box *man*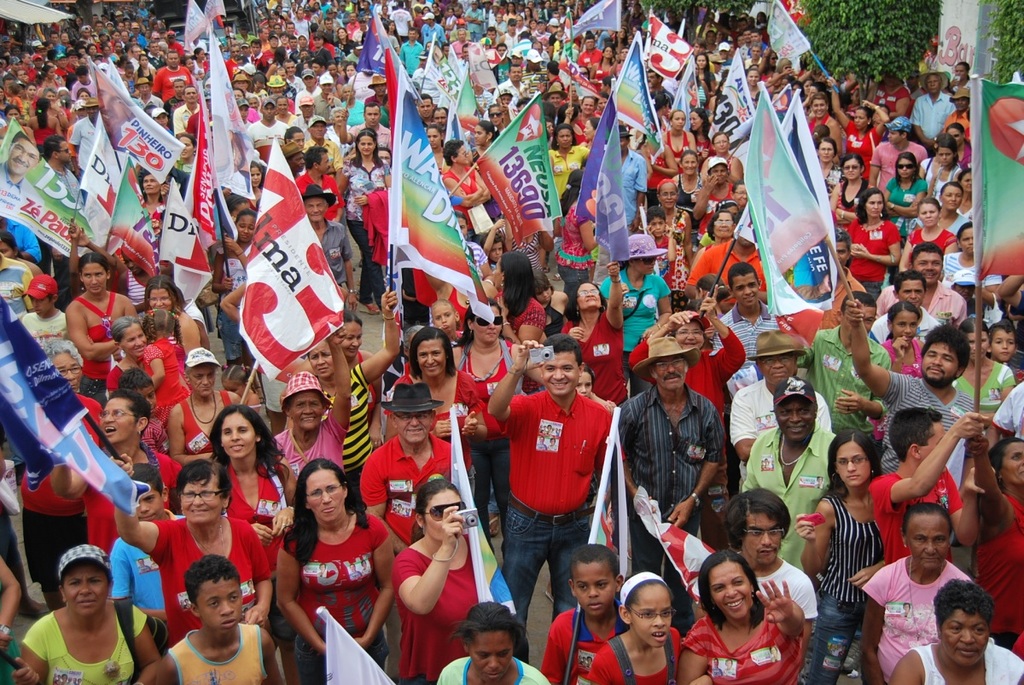
[left=847, top=294, right=979, bottom=474]
